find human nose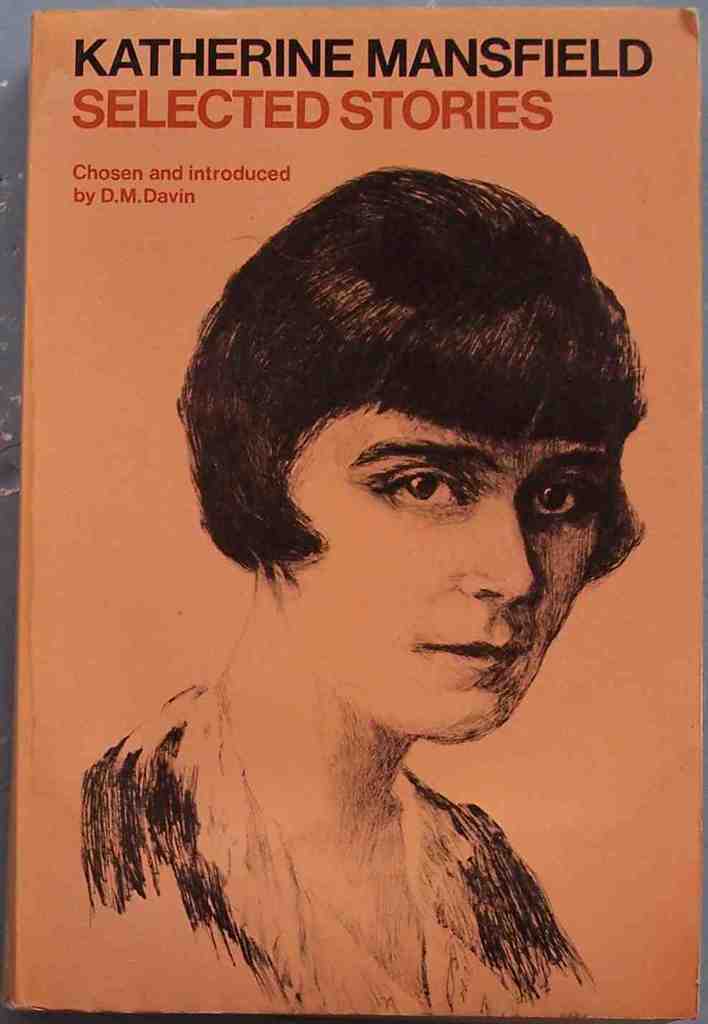
(x1=465, y1=505, x2=538, y2=610)
